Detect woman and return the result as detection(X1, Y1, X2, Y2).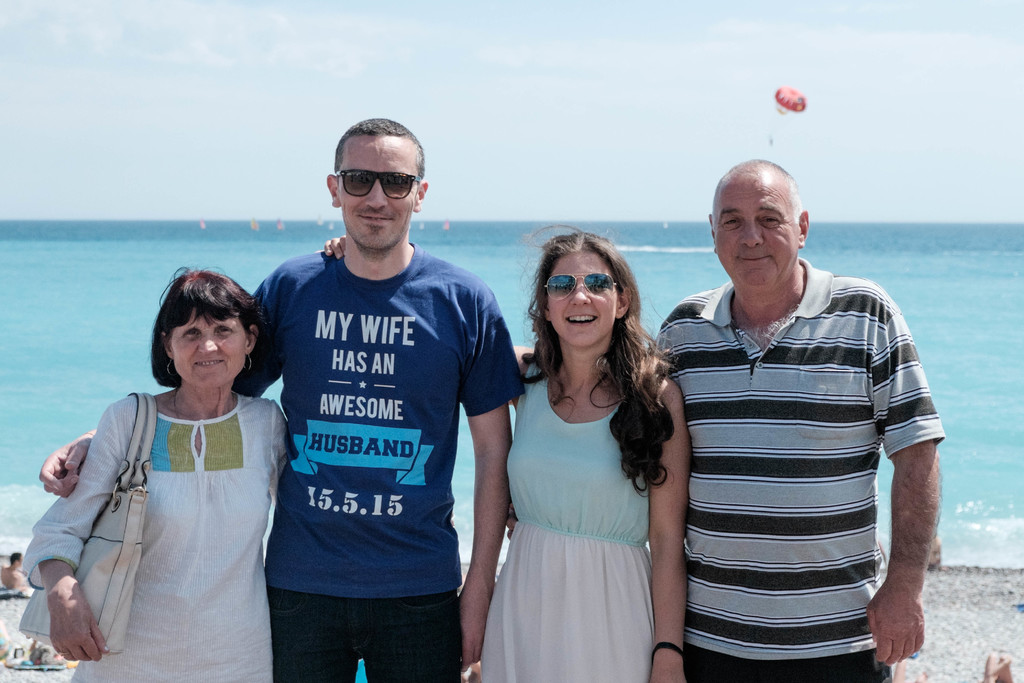
detection(326, 226, 691, 682).
